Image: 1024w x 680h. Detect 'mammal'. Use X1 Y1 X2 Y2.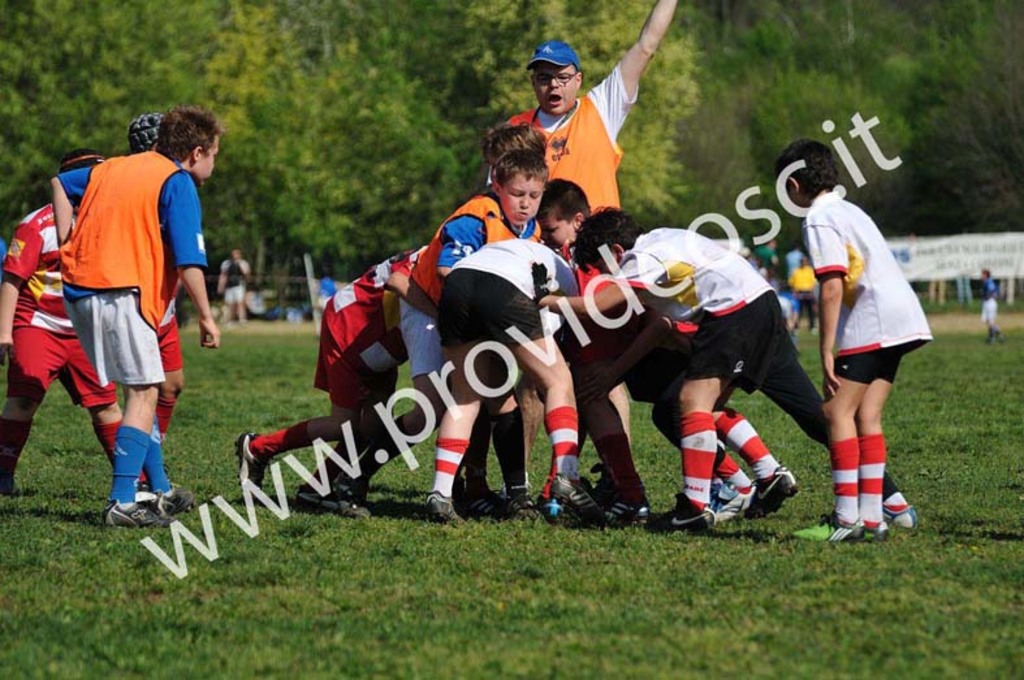
537 195 916 545.
